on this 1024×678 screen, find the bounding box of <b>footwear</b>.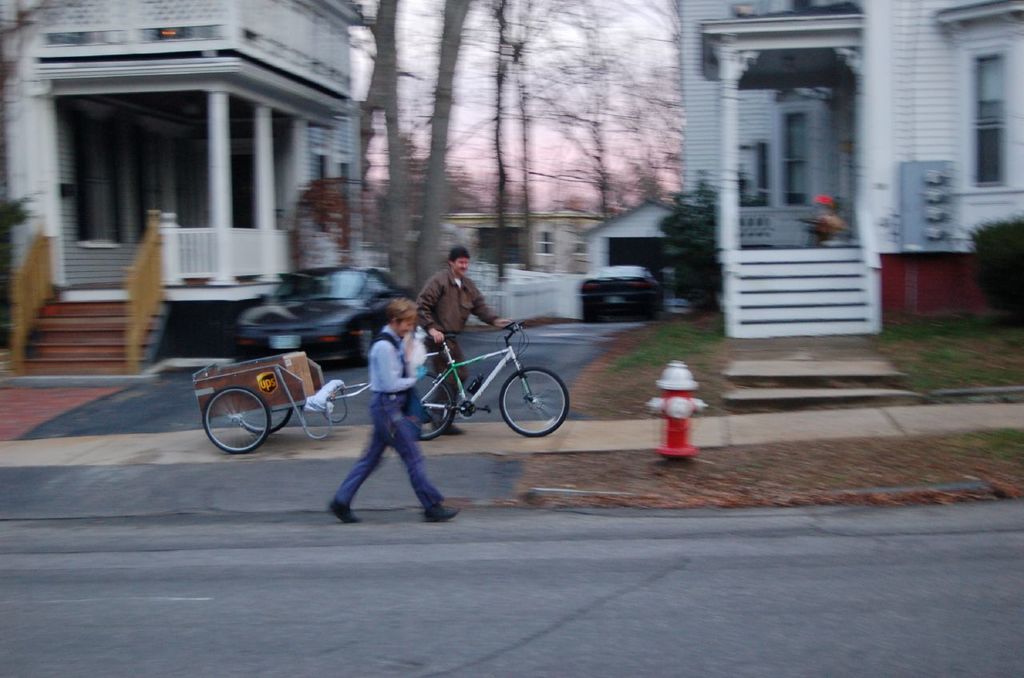
Bounding box: pyautogui.locateOnScreen(329, 497, 362, 526).
